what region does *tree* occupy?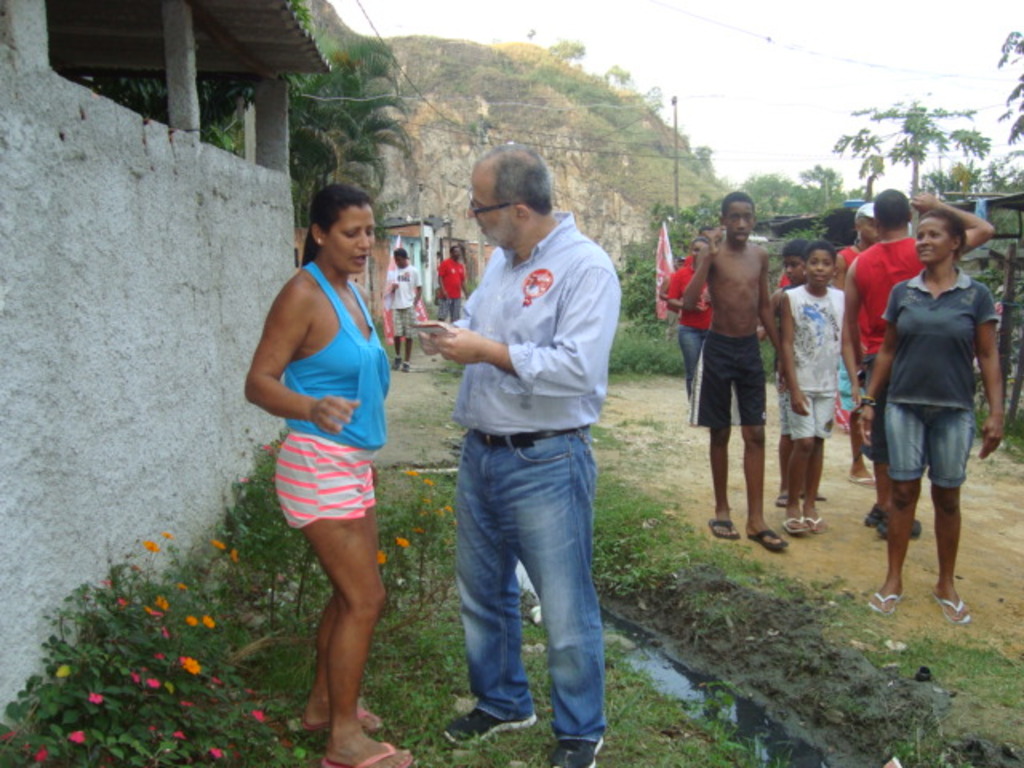
(left=600, top=64, right=642, bottom=91).
